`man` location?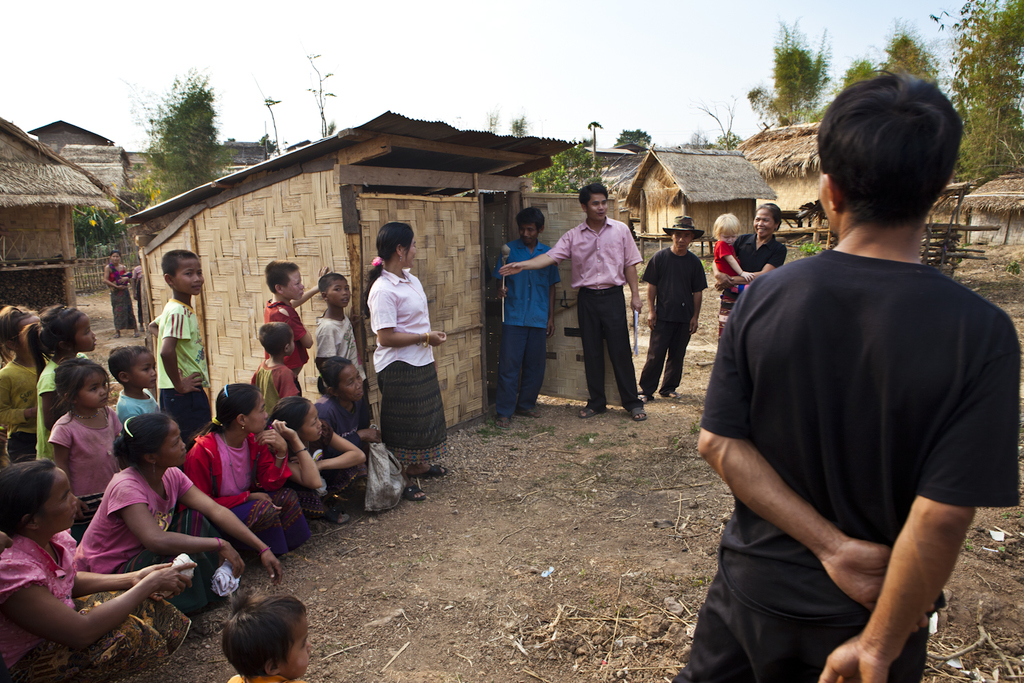
<box>700,75,1010,678</box>
